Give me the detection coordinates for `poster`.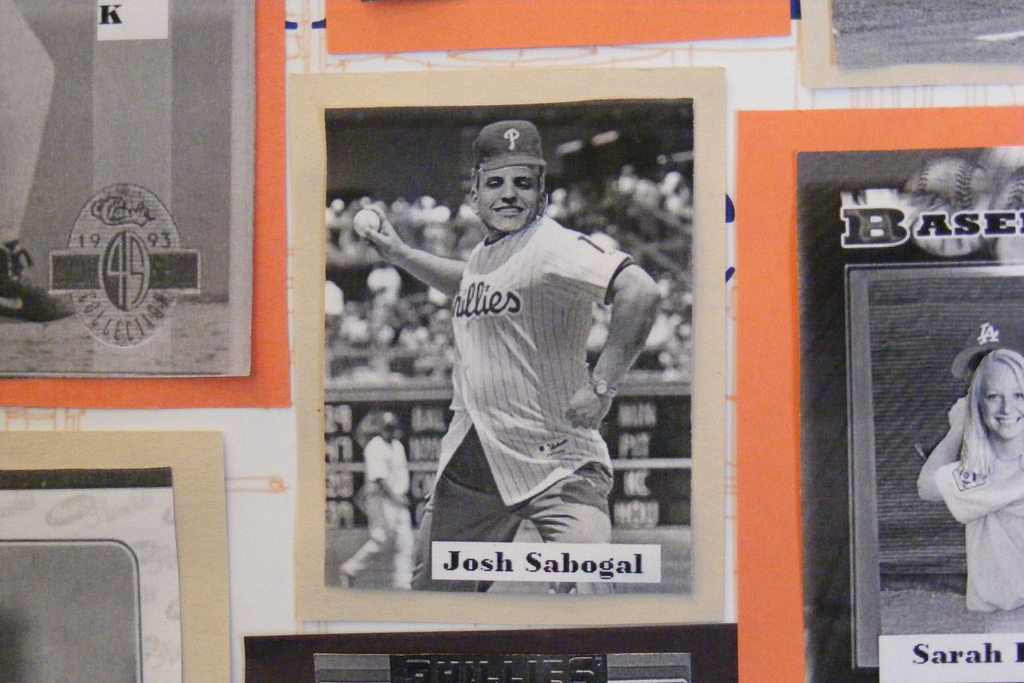
bbox=[0, 425, 228, 682].
